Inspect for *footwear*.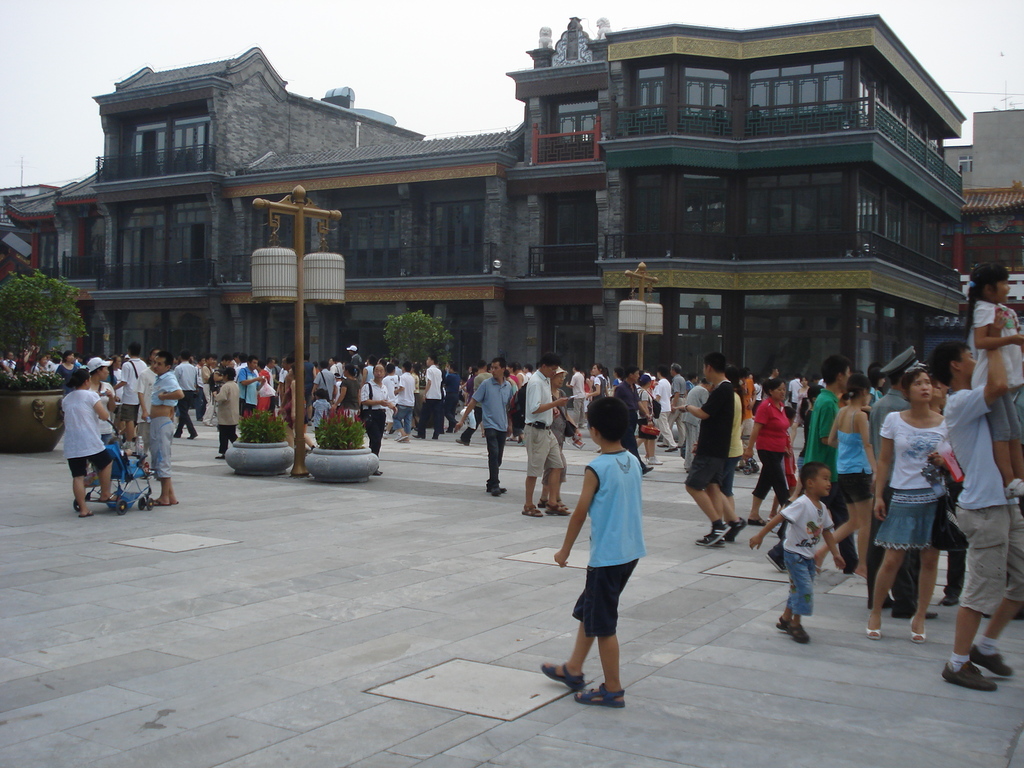
Inspection: x1=79 y1=508 x2=95 y2=520.
